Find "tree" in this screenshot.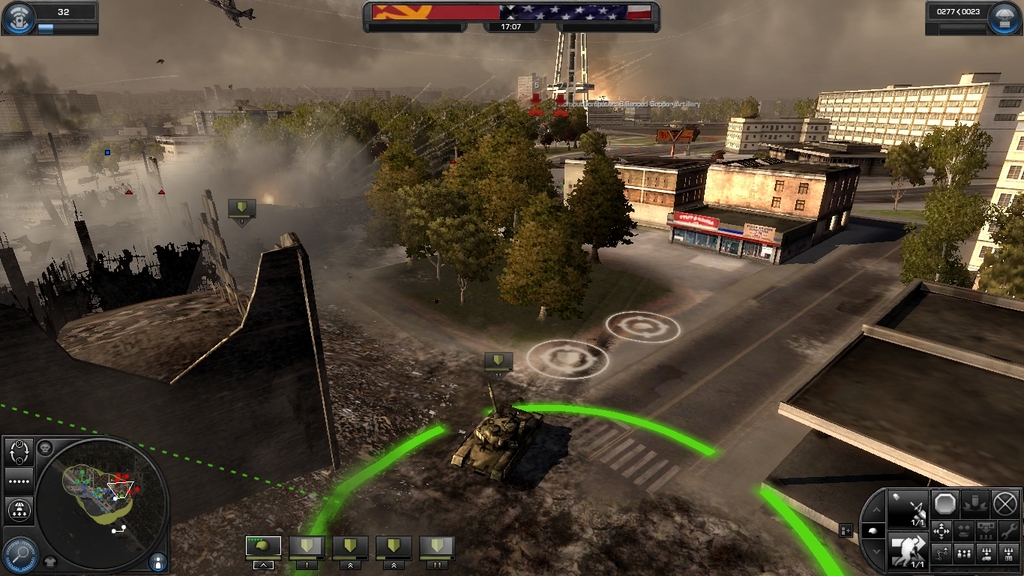
The bounding box for "tree" is {"left": 911, "top": 94, "right": 1005, "bottom": 271}.
